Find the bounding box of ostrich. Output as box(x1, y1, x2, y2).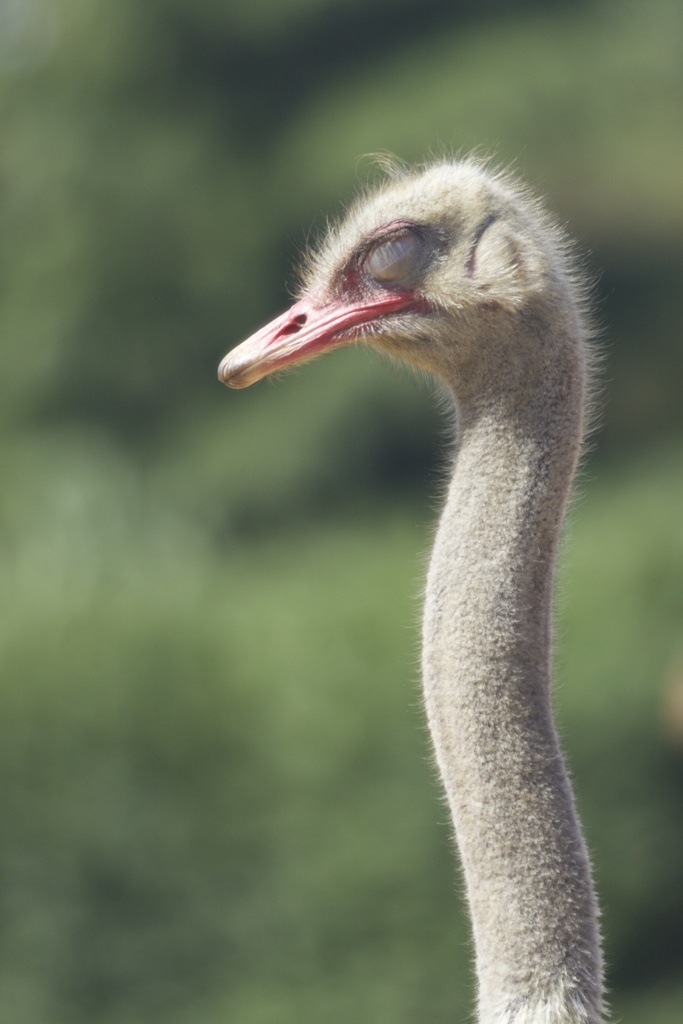
box(203, 150, 613, 1023).
